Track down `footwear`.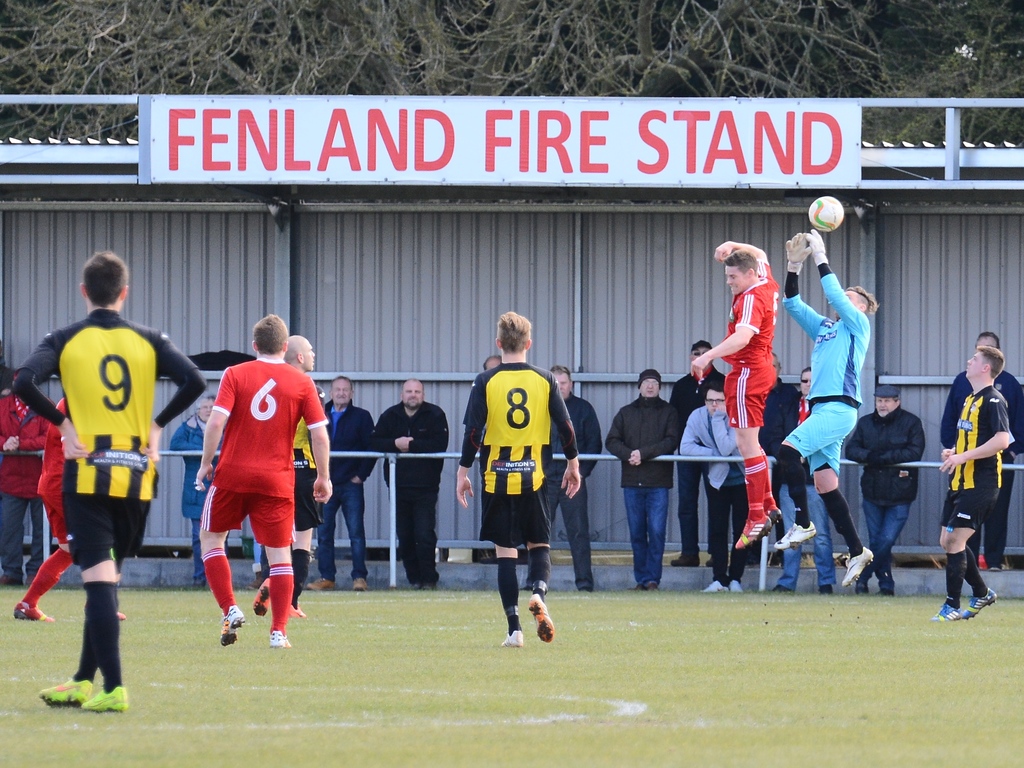
Tracked to x1=309 y1=573 x2=330 y2=592.
